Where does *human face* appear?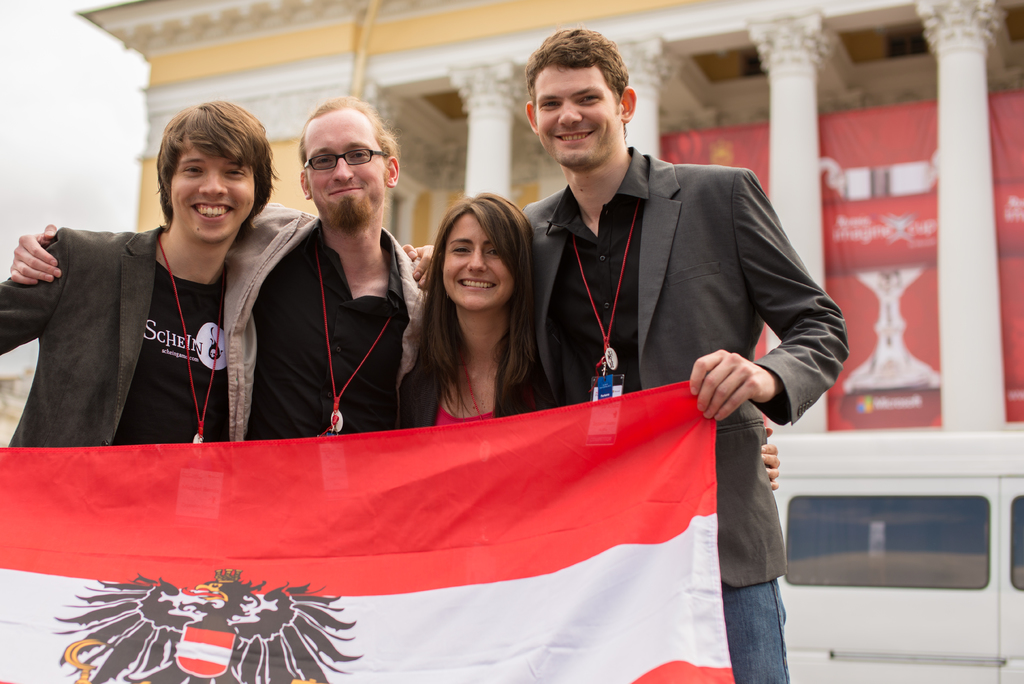
Appears at pyautogui.locateOnScreen(446, 213, 516, 312).
